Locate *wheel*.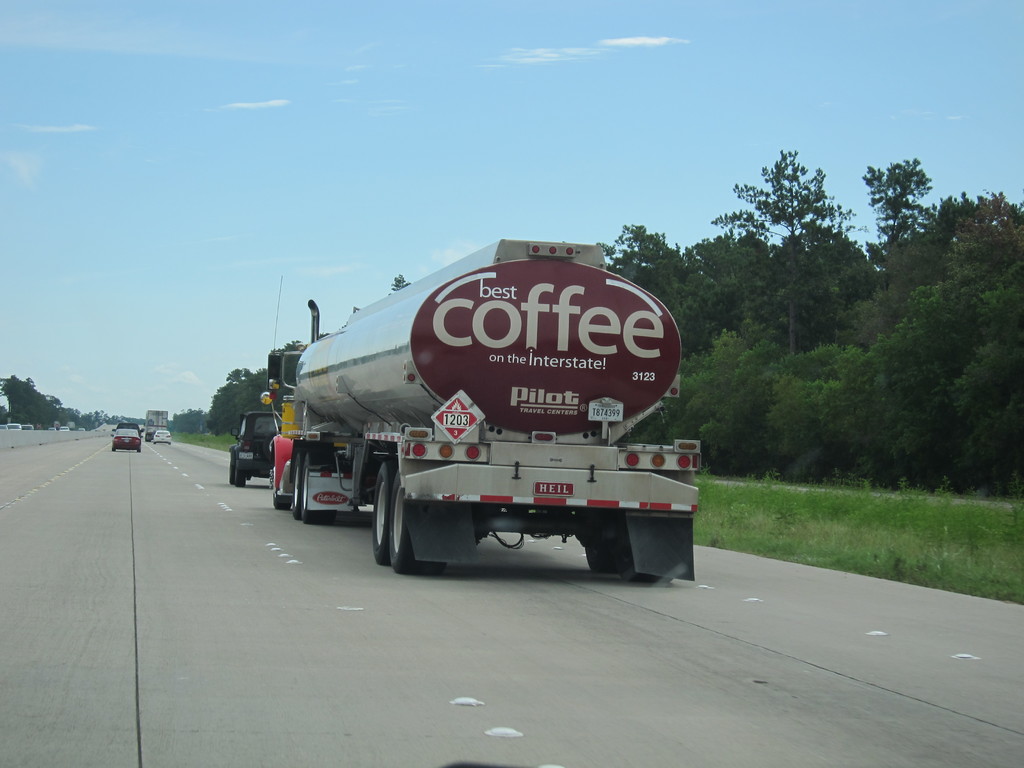
Bounding box: rect(229, 444, 237, 486).
